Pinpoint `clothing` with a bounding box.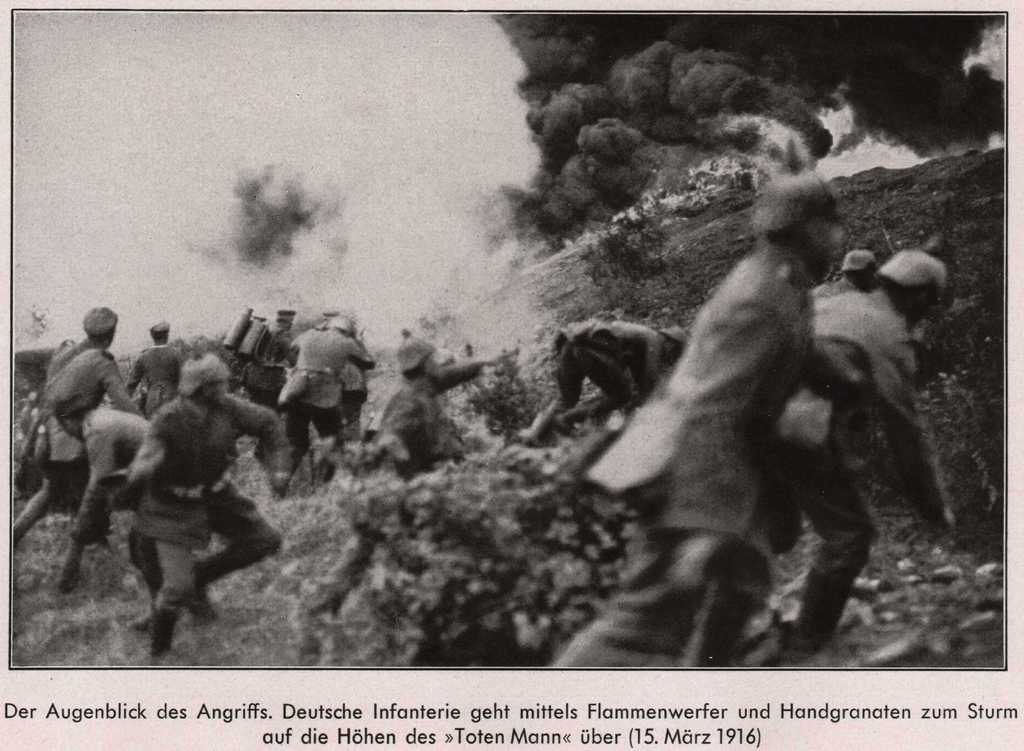
{"left": 273, "top": 323, "right": 374, "bottom": 470}.
